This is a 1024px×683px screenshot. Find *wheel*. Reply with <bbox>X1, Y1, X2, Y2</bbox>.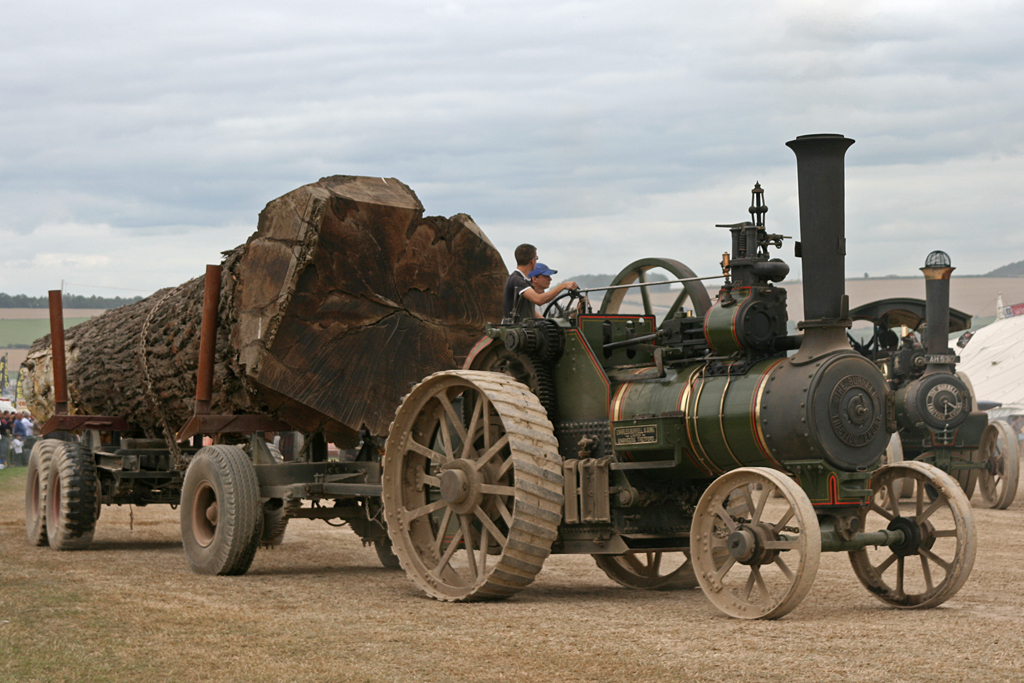
<bbox>981, 420, 1020, 509</bbox>.
